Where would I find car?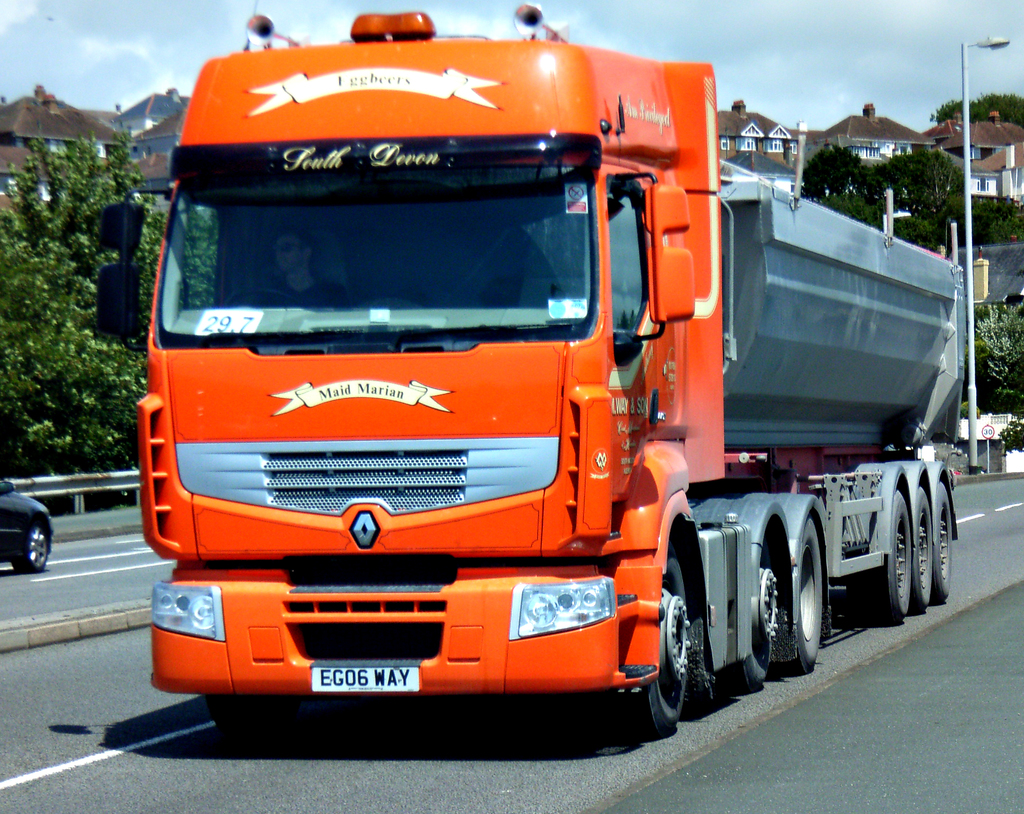
At 0/472/56/574.
